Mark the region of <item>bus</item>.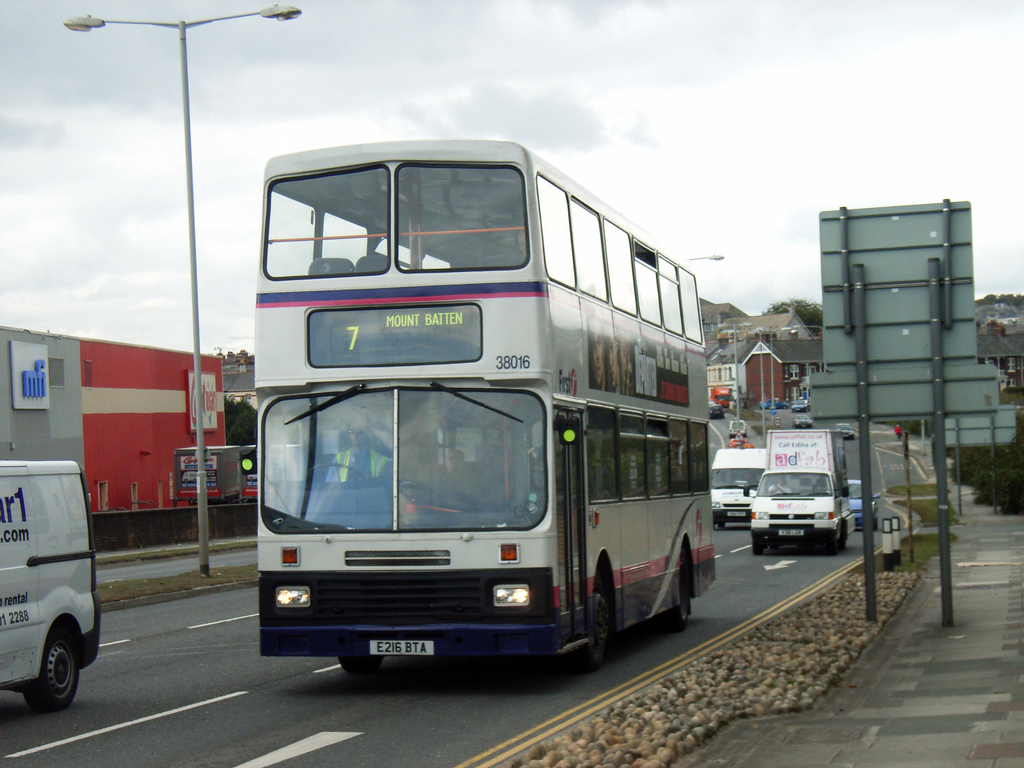
Region: Rect(257, 140, 723, 671).
